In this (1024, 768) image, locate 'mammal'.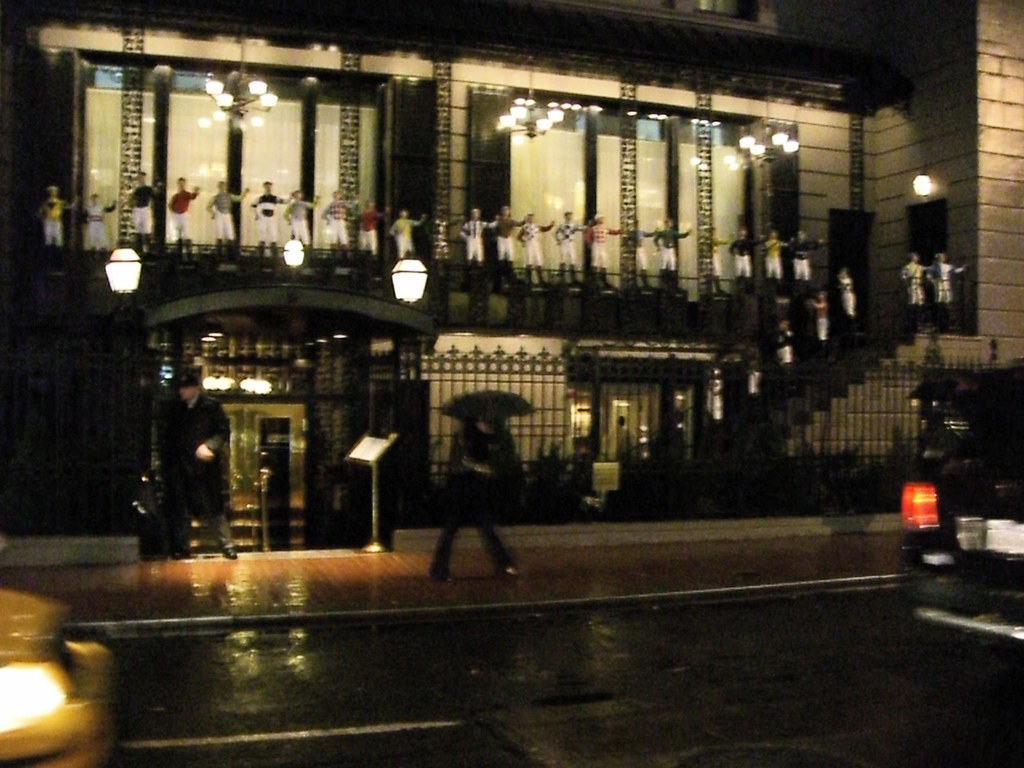
Bounding box: bbox(157, 374, 239, 557).
